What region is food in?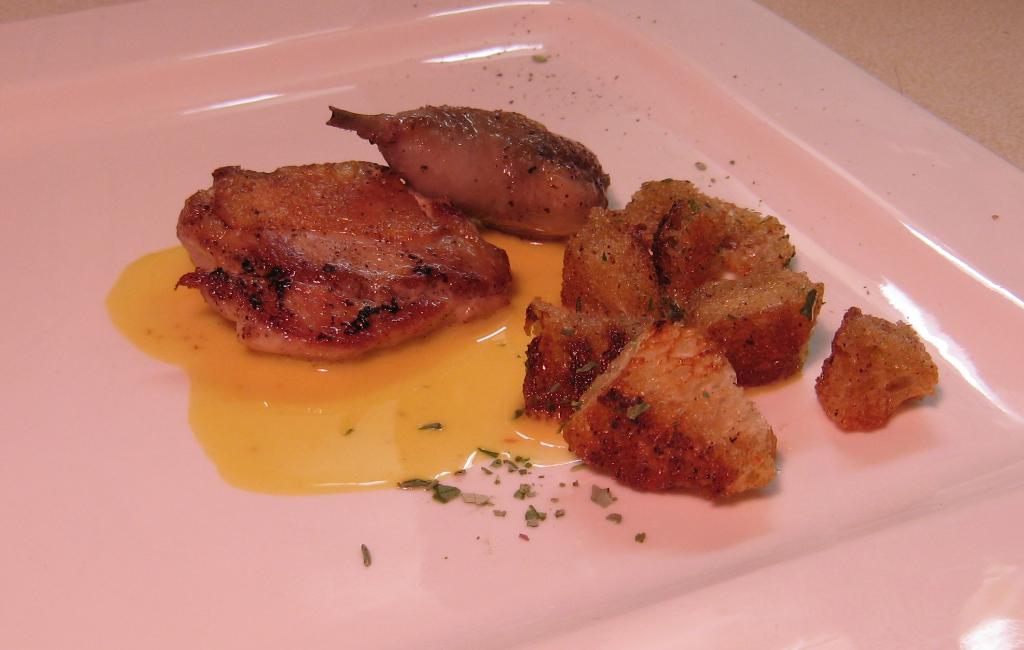
[815, 302, 940, 432].
